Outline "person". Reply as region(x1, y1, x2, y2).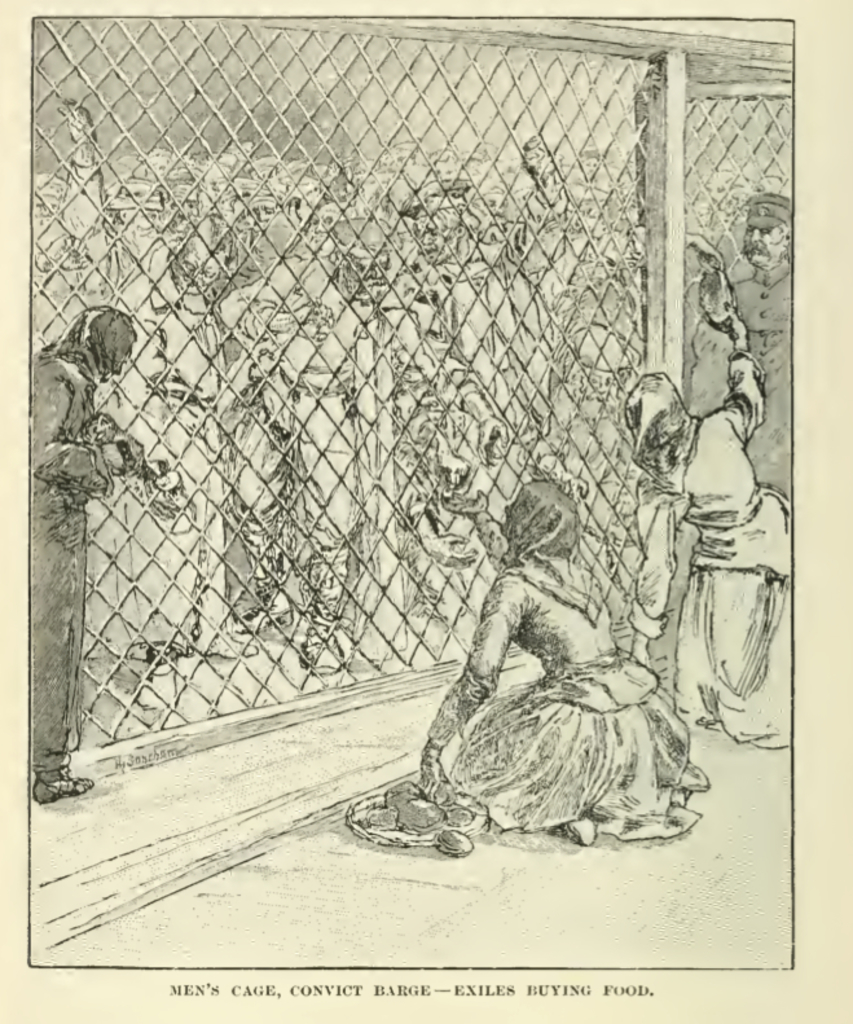
region(410, 416, 683, 848).
